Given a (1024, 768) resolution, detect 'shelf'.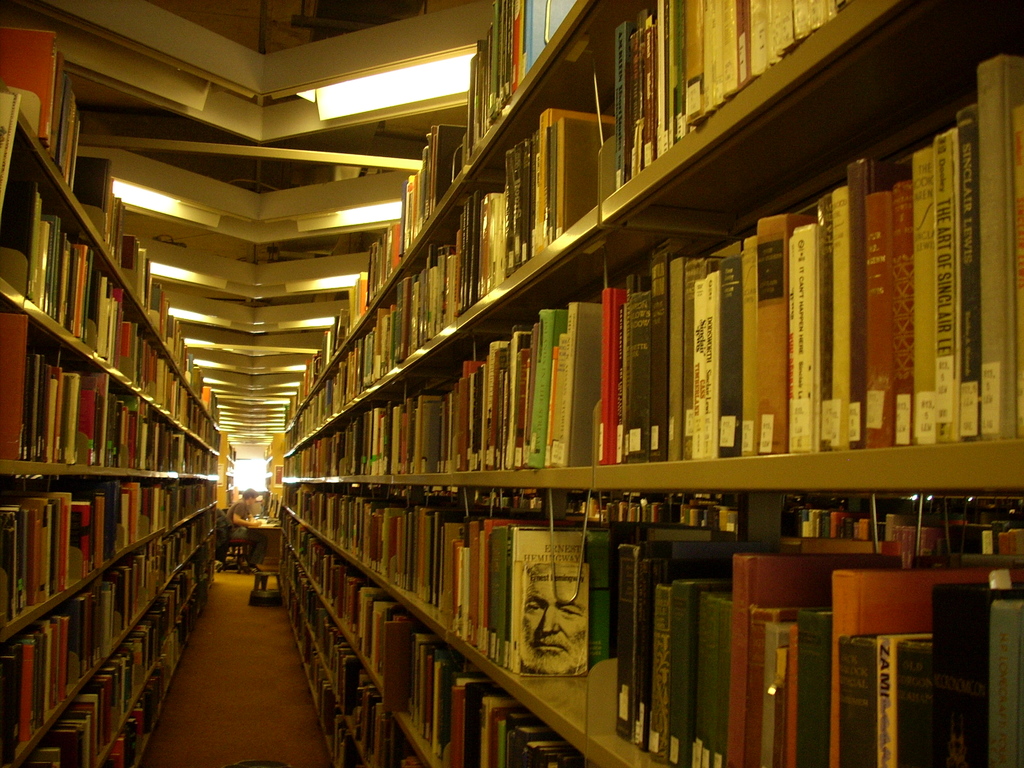
bbox=[1, 102, 225, 465].
